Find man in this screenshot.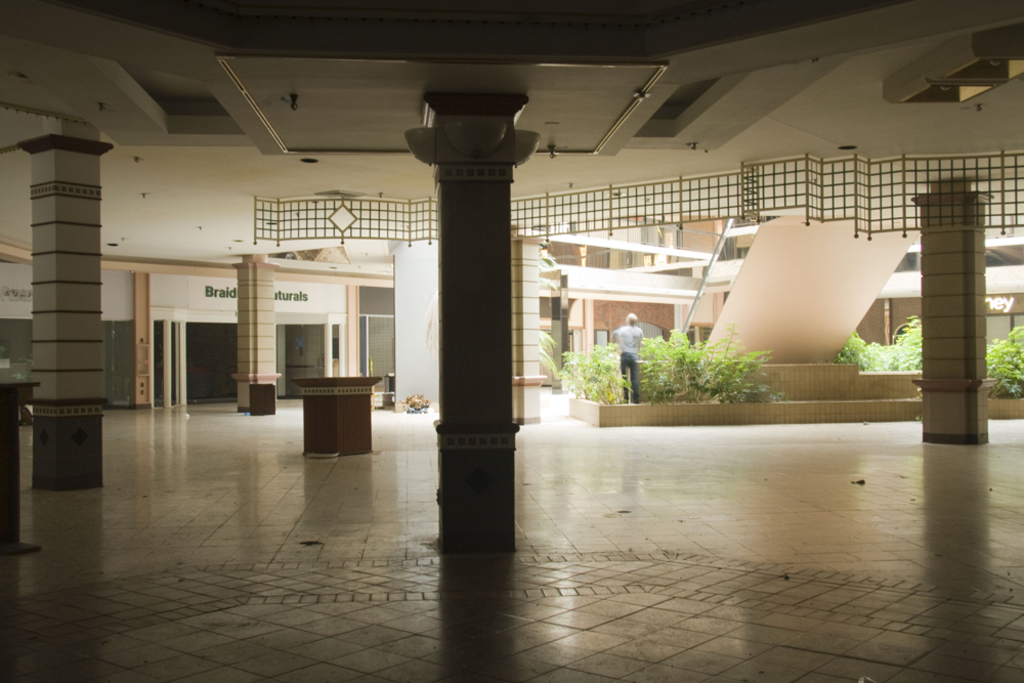
The bounding box for man is x1=607 y1=308 x2=648 y2=413.
